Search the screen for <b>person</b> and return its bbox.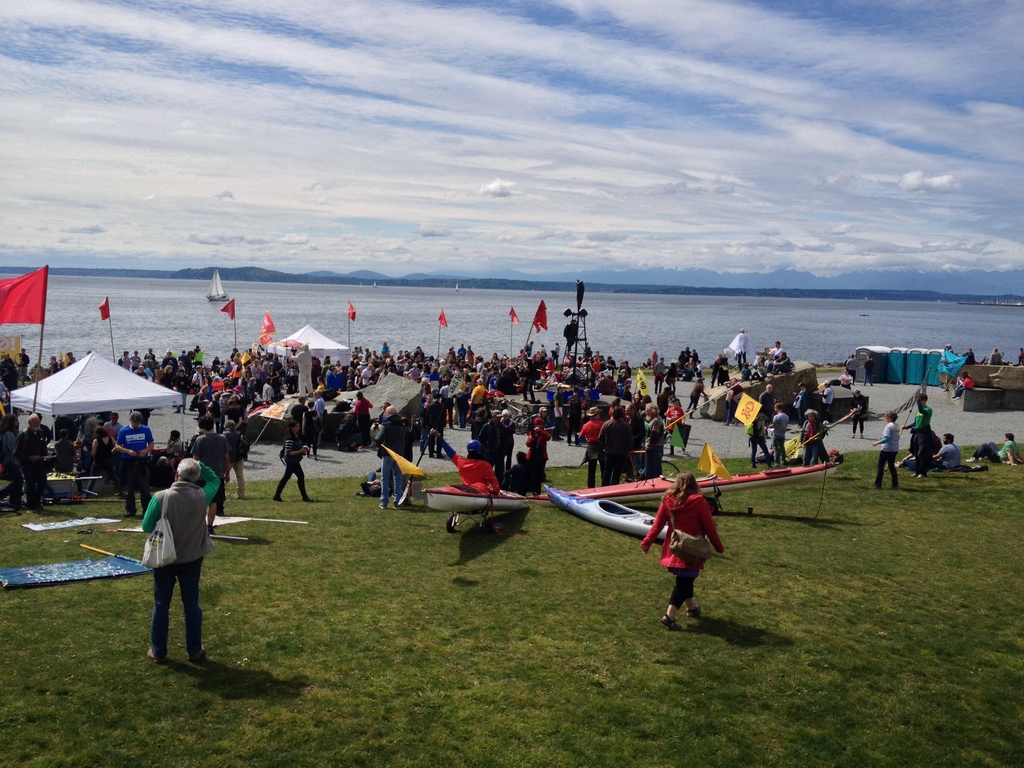
Found: BBox(371, 399, 412, 515).
